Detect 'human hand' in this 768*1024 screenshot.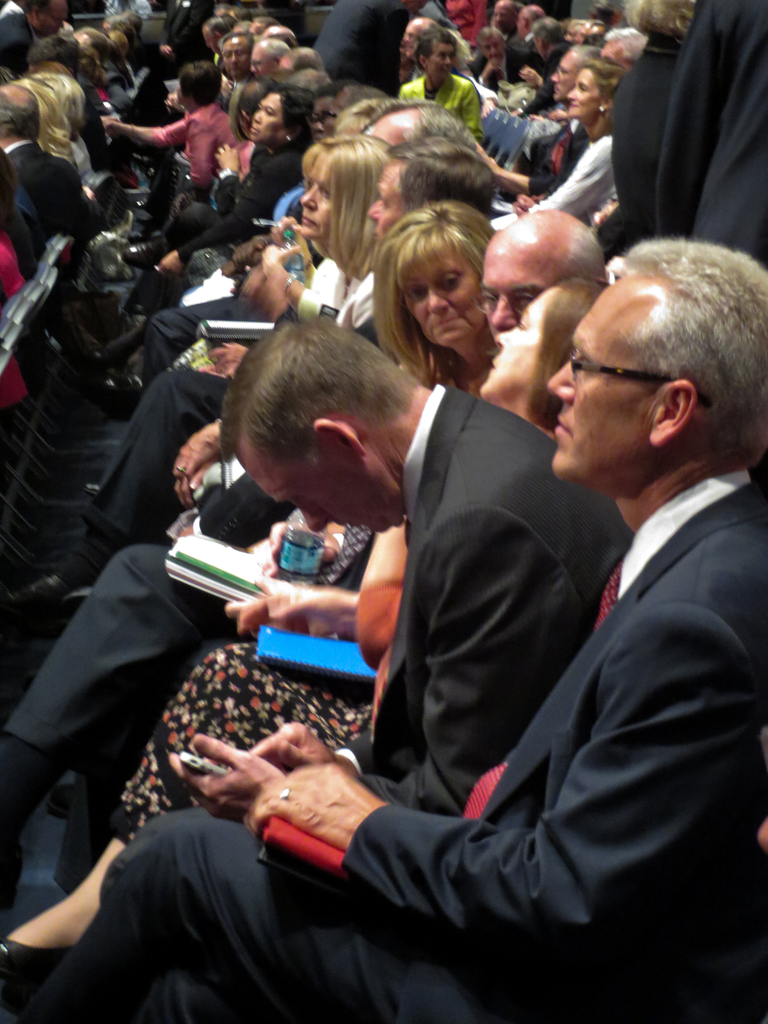
Detection: (left=99, top=116, right=113, bottom=132).
